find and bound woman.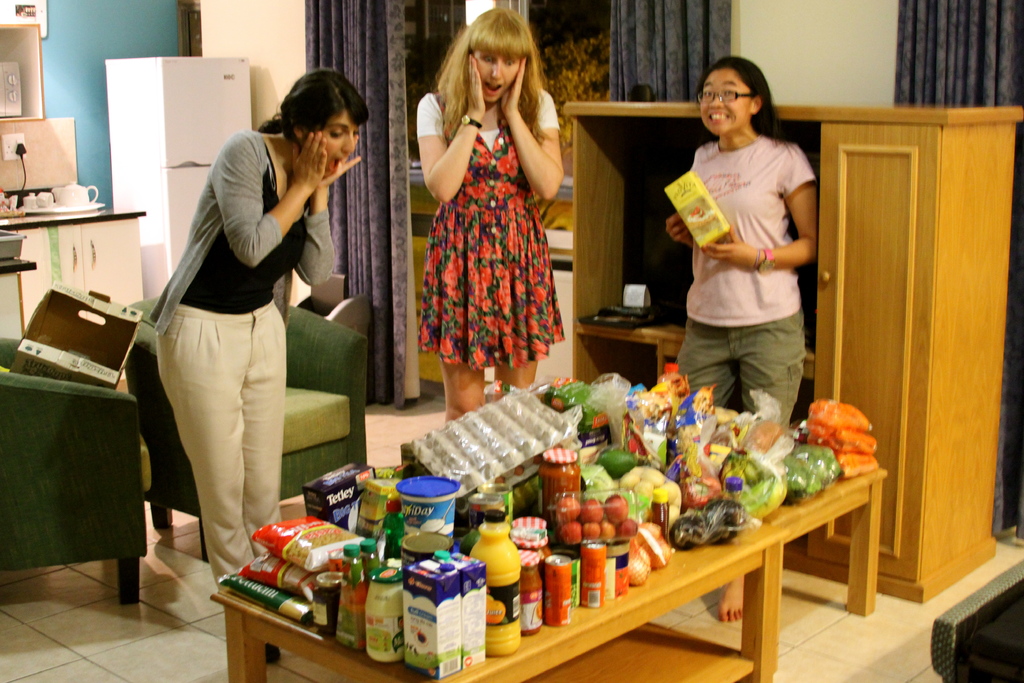
Bound: {"x1": 408, "y1": 6, "x2": 576, "y2": 424}.
